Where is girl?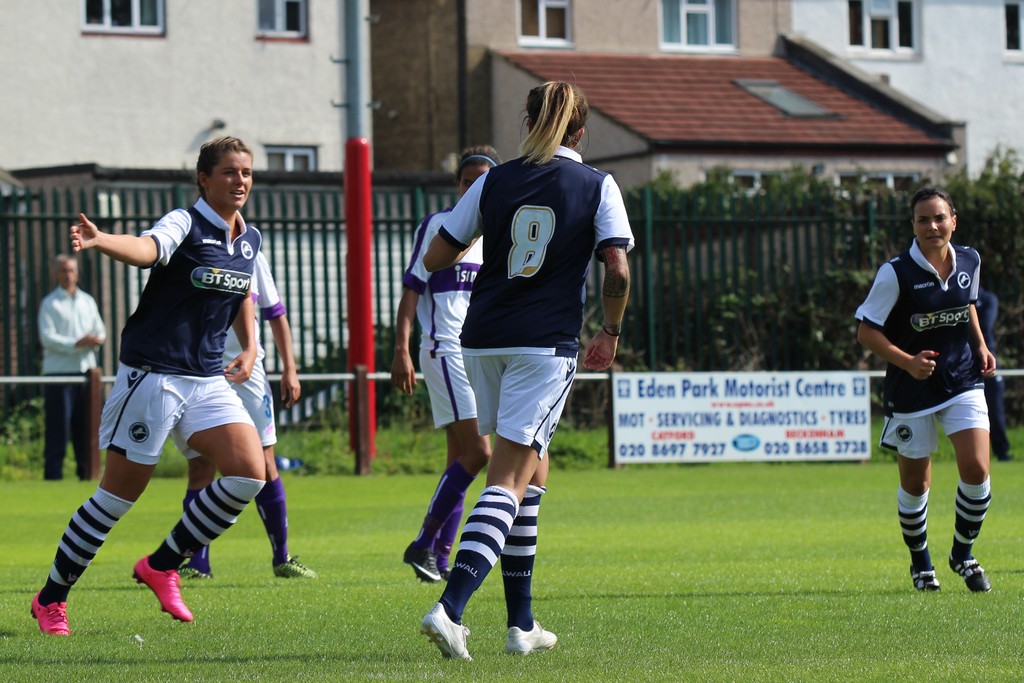
Rect(856, 186, 995, 597).
